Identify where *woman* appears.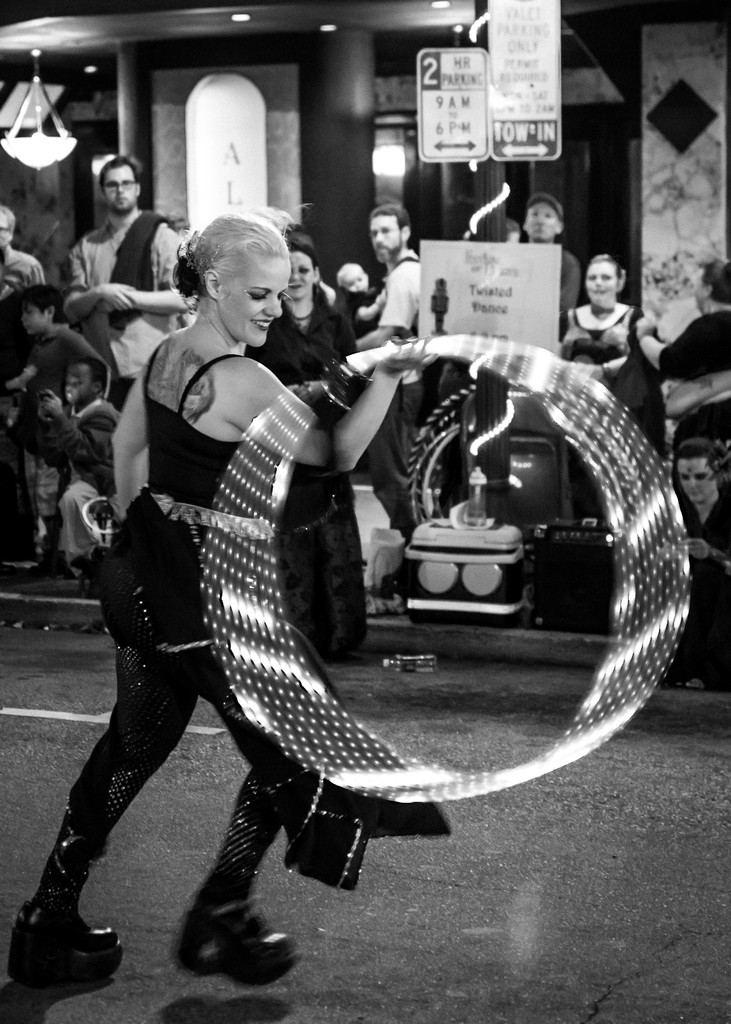
Appears at <bbox>554, 260, 638, 408</bbox>.
